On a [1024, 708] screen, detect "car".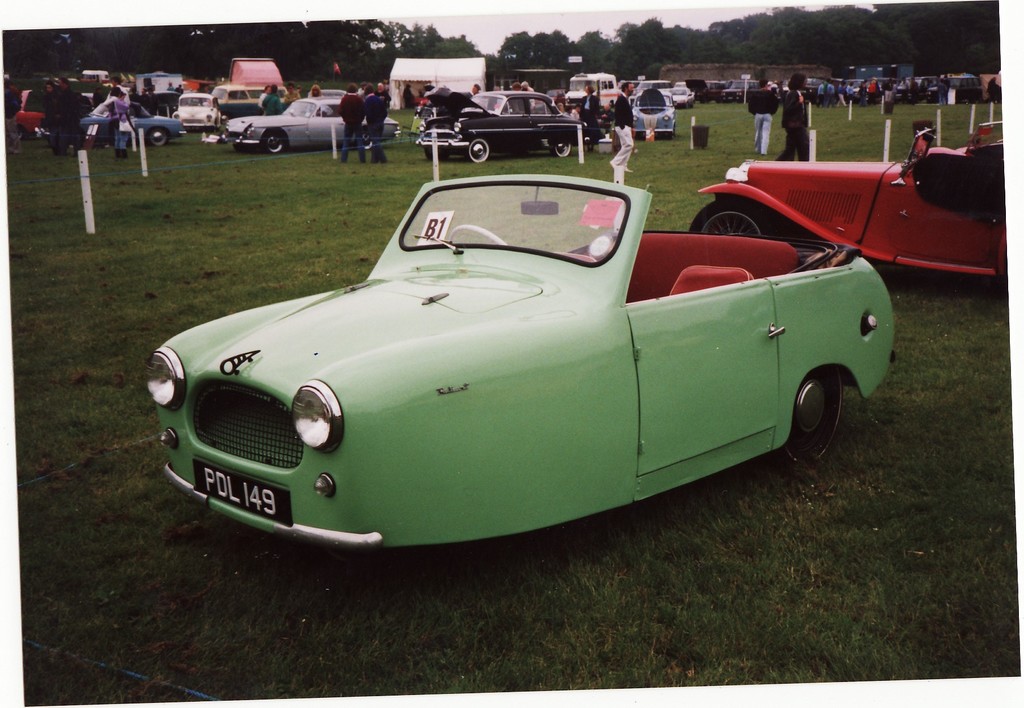
145 172 906 542.
